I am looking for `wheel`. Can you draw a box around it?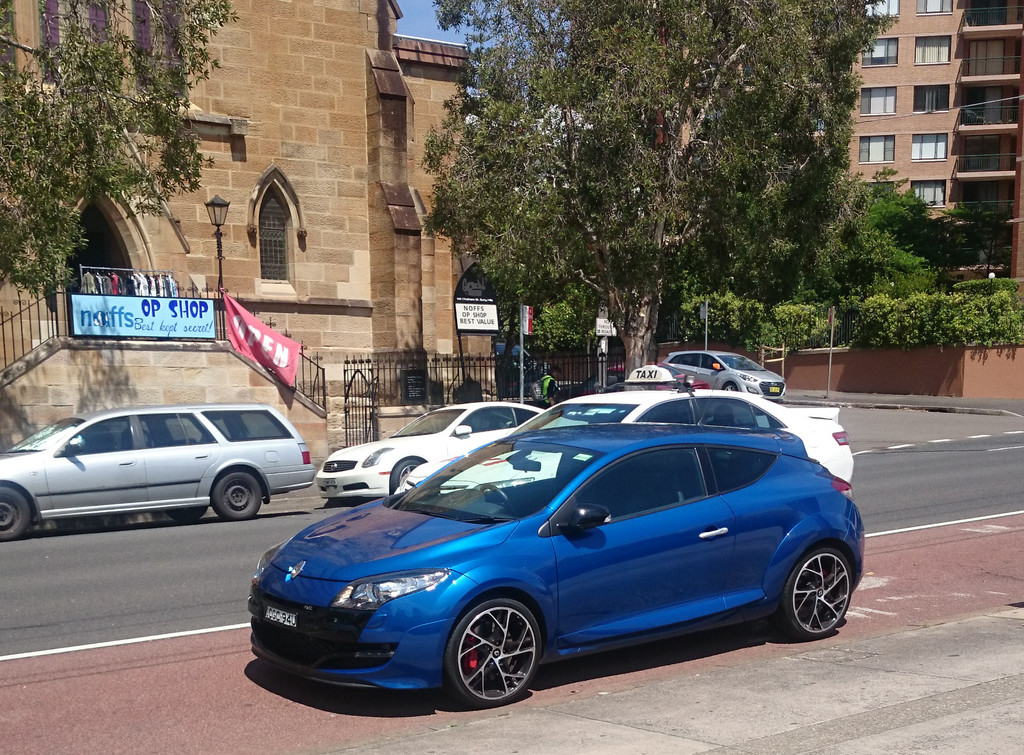
Sure, the bounding box is [388, 457, 441, 506].
